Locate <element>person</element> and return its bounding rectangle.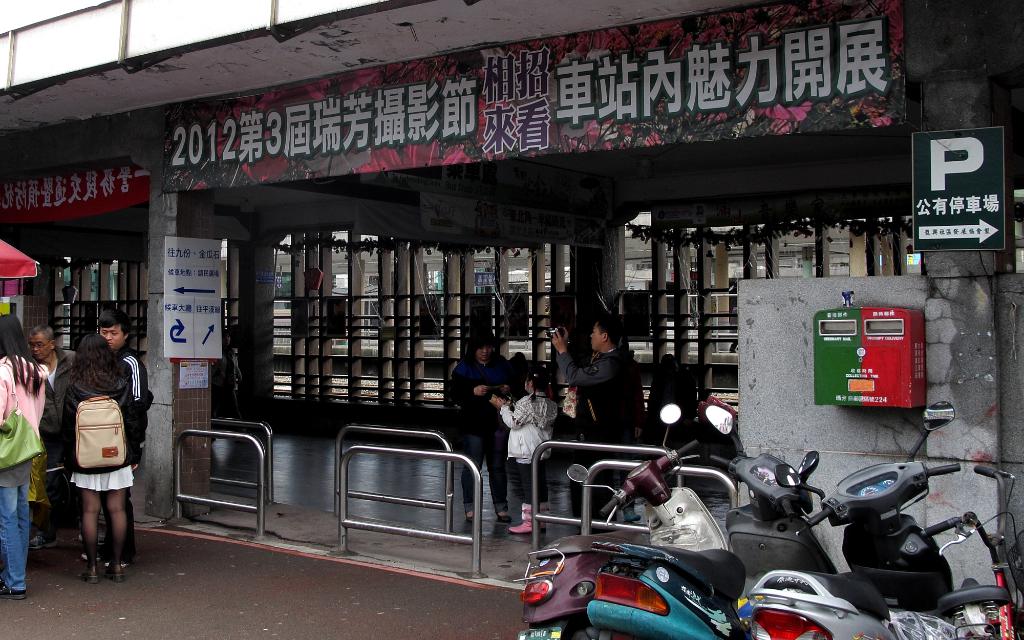
(449, 335, 514, 528).
